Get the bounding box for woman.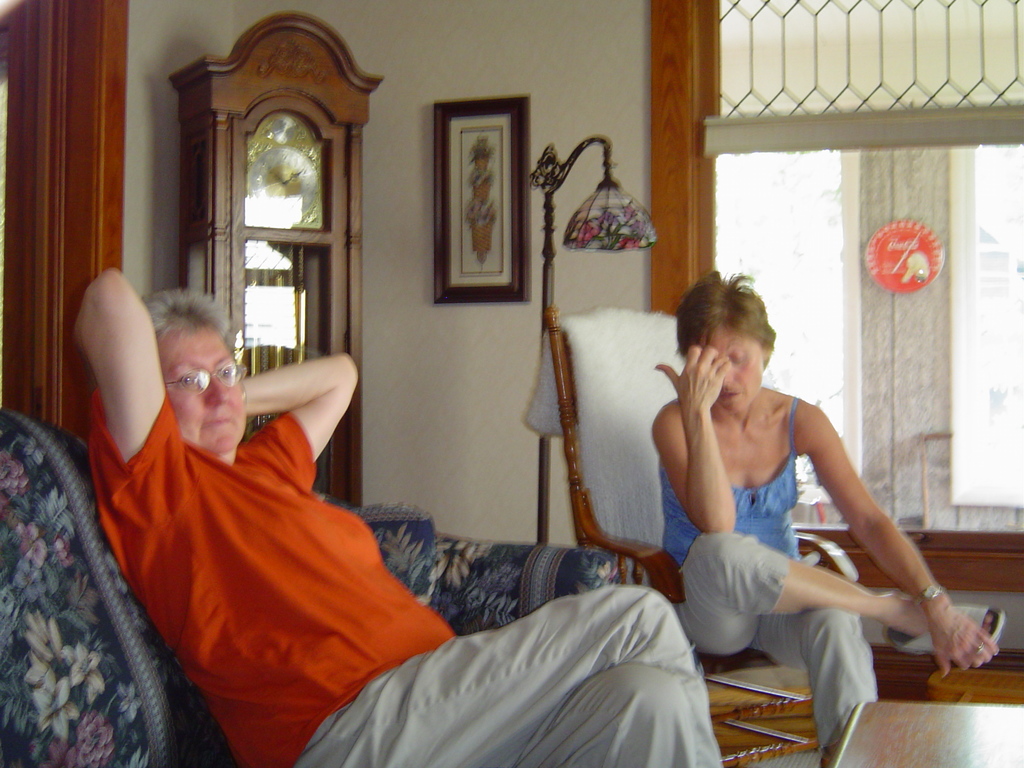
<box>72,261,728,767</box>.
